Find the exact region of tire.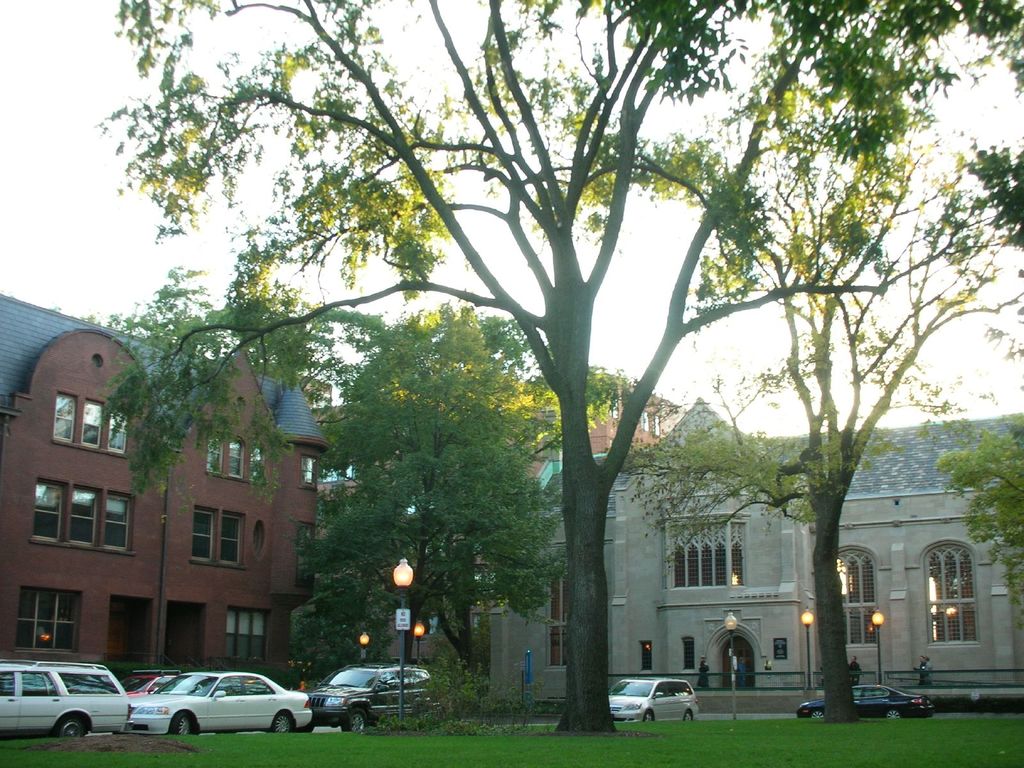
Exact region: Rect(814, 709, 824, 719).
